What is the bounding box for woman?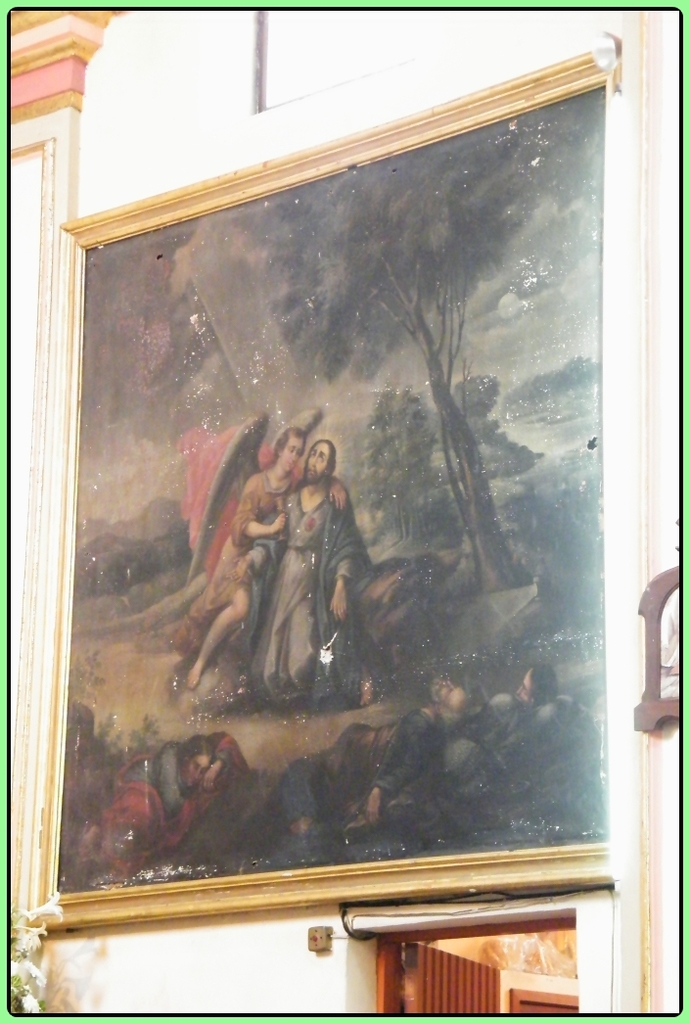
box=[187, 423, 350, 690].
